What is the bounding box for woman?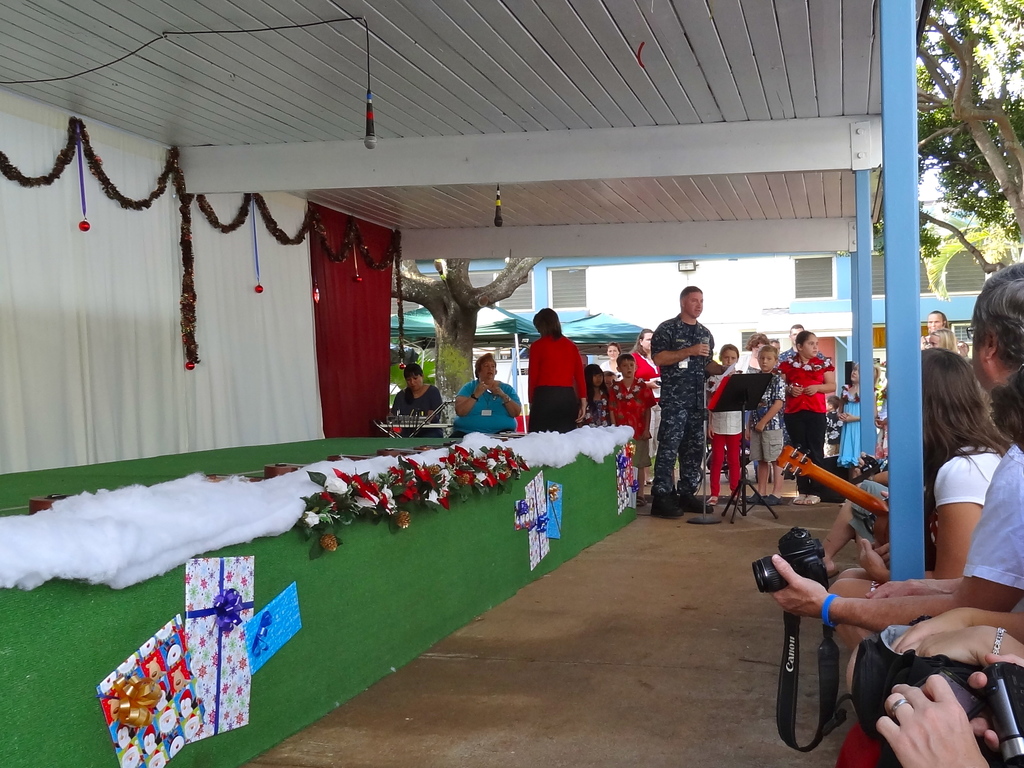
pyautogui.locateOnScreen(730, 330, 769, 483).
